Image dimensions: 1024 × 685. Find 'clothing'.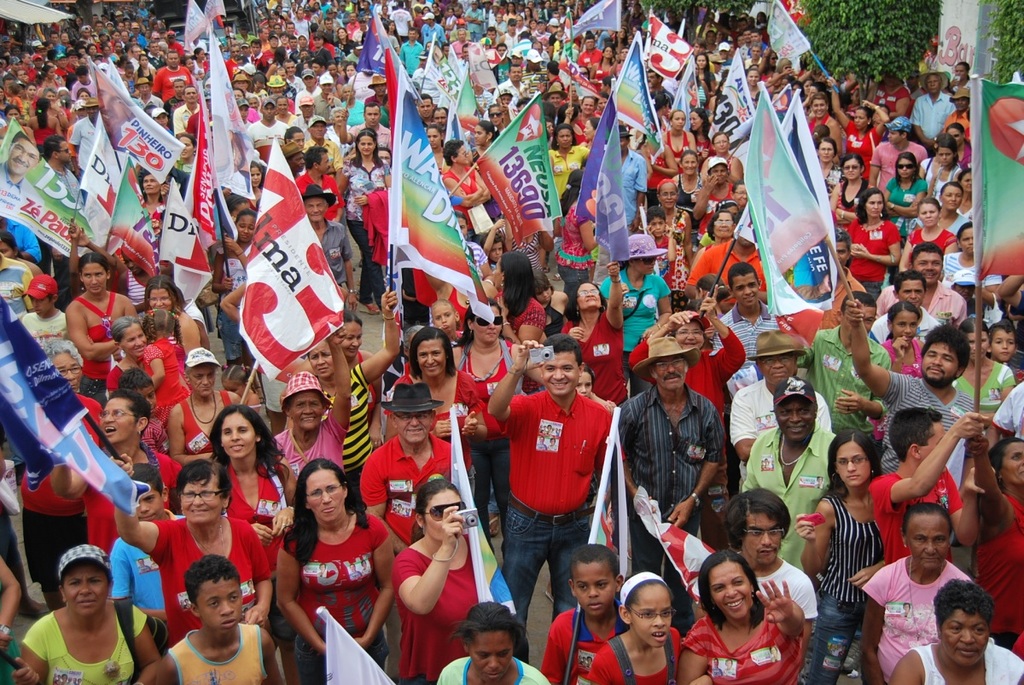
bbox=[73, 322, 116, 399].
